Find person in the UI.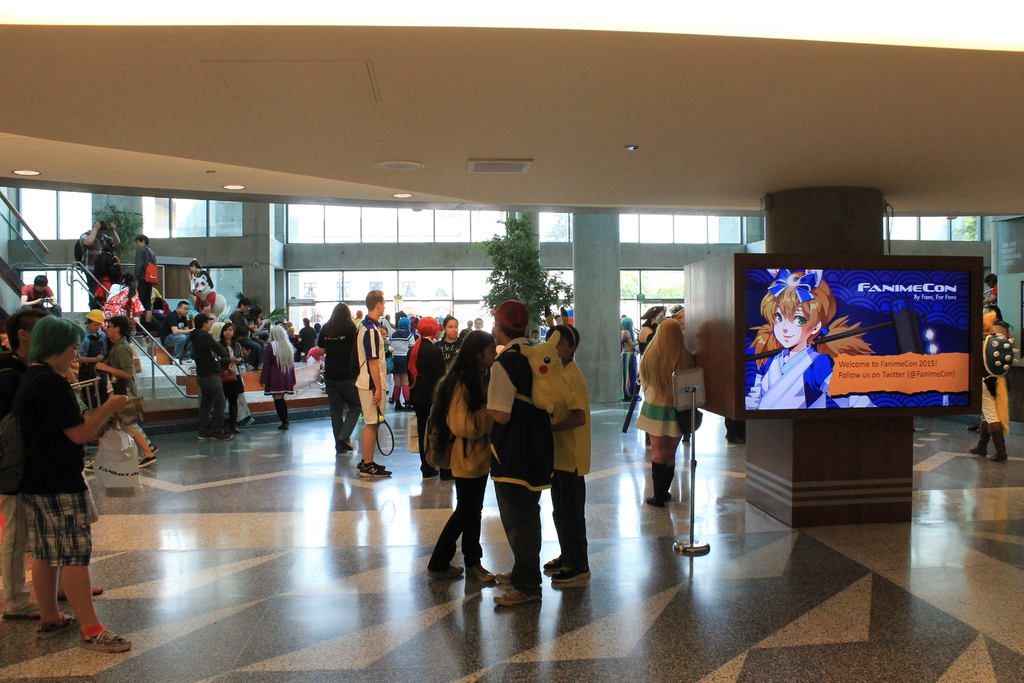
UI element at {"left": 188, "top": 261, "right": 215, "bottom": 314}.
